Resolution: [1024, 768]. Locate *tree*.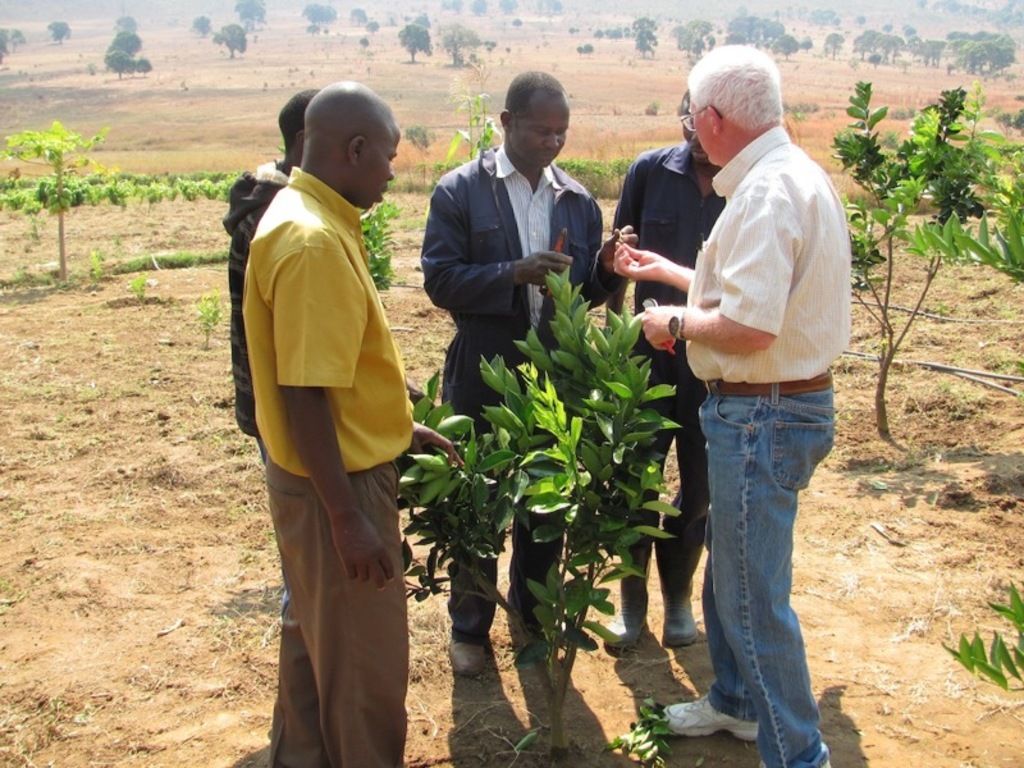
[left=47, top=19, right=72, bottom=44].
